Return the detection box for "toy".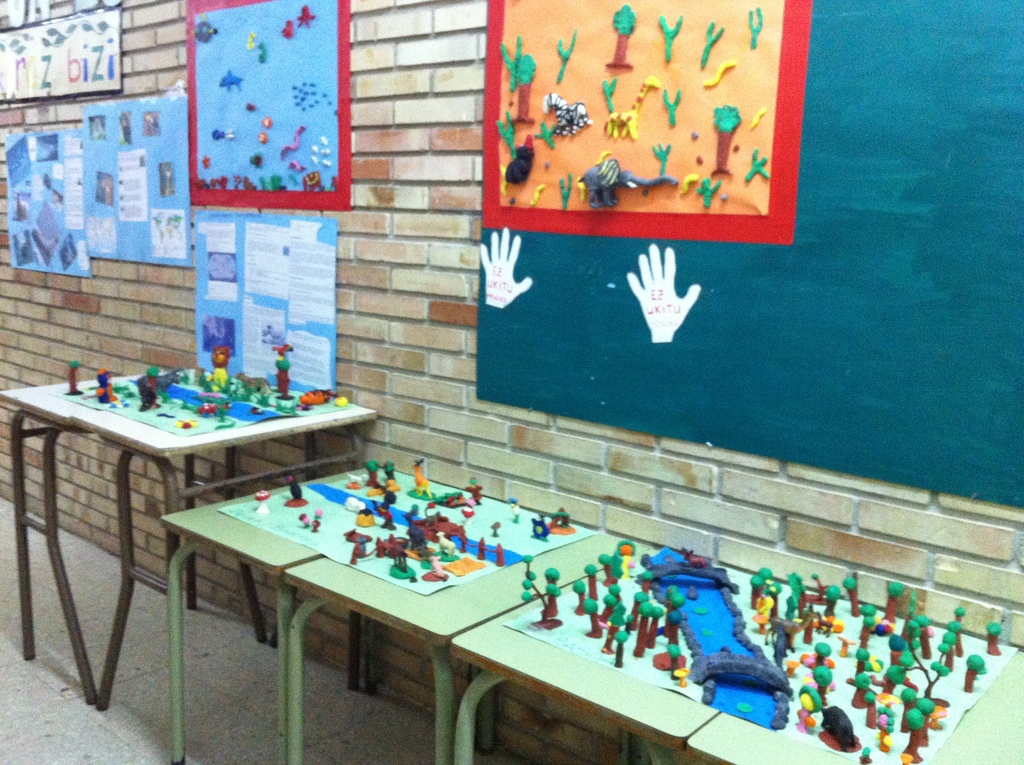
locate(673, 664, 689, 688).
